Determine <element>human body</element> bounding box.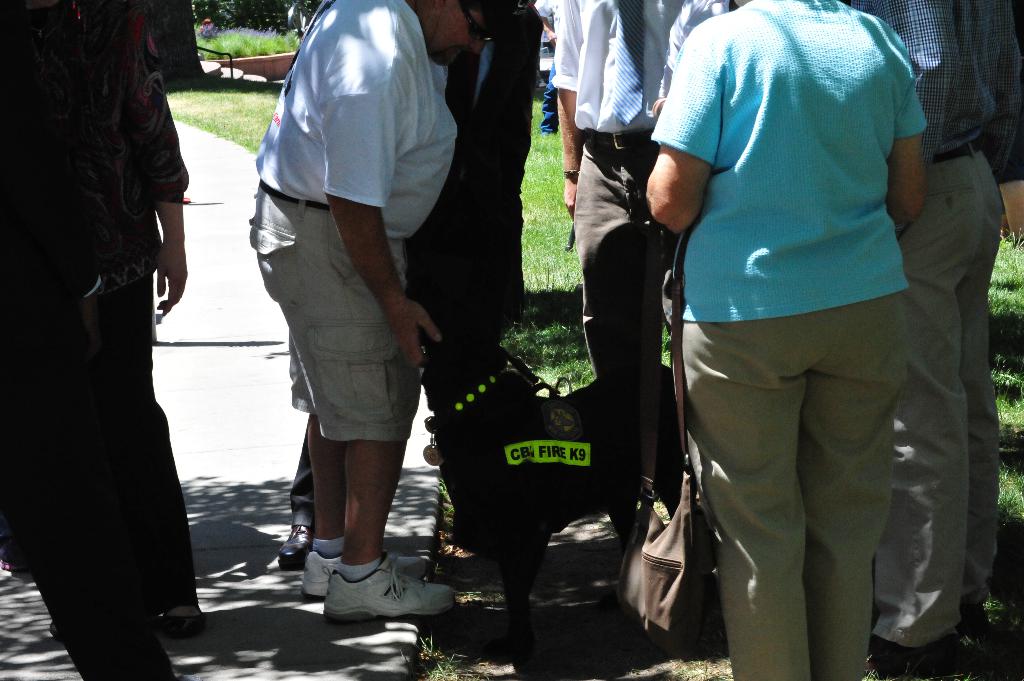
Determined: locate(836, 0, 1021, 680).
